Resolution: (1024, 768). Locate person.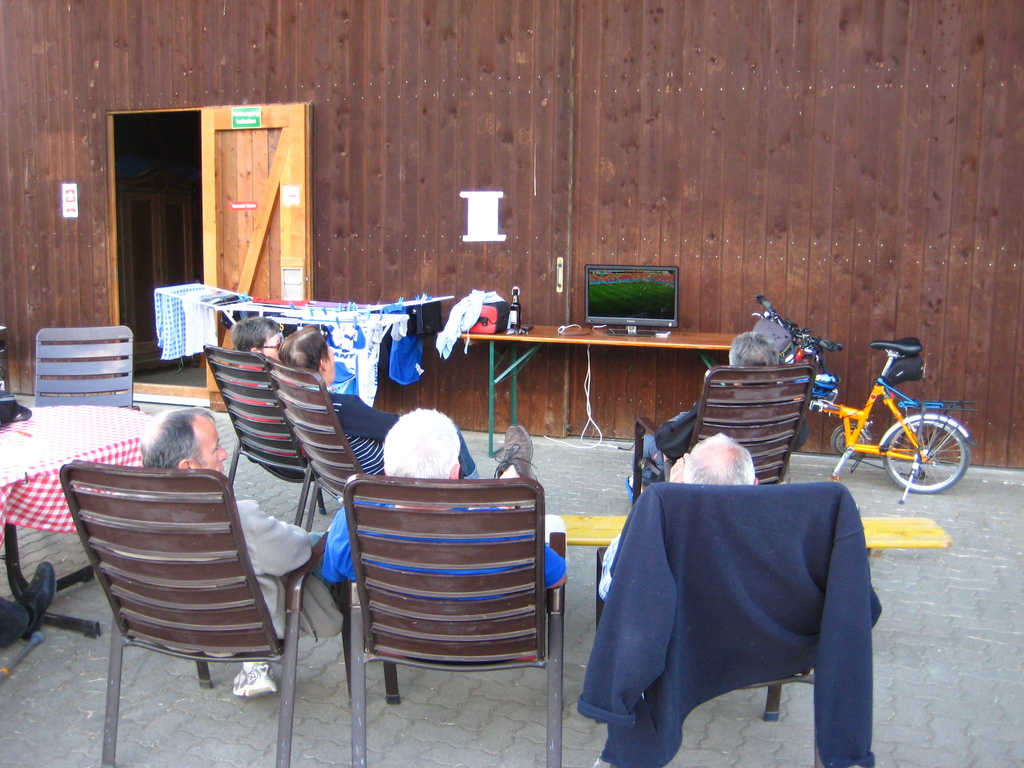
rect(628, 326, 813, 499).
